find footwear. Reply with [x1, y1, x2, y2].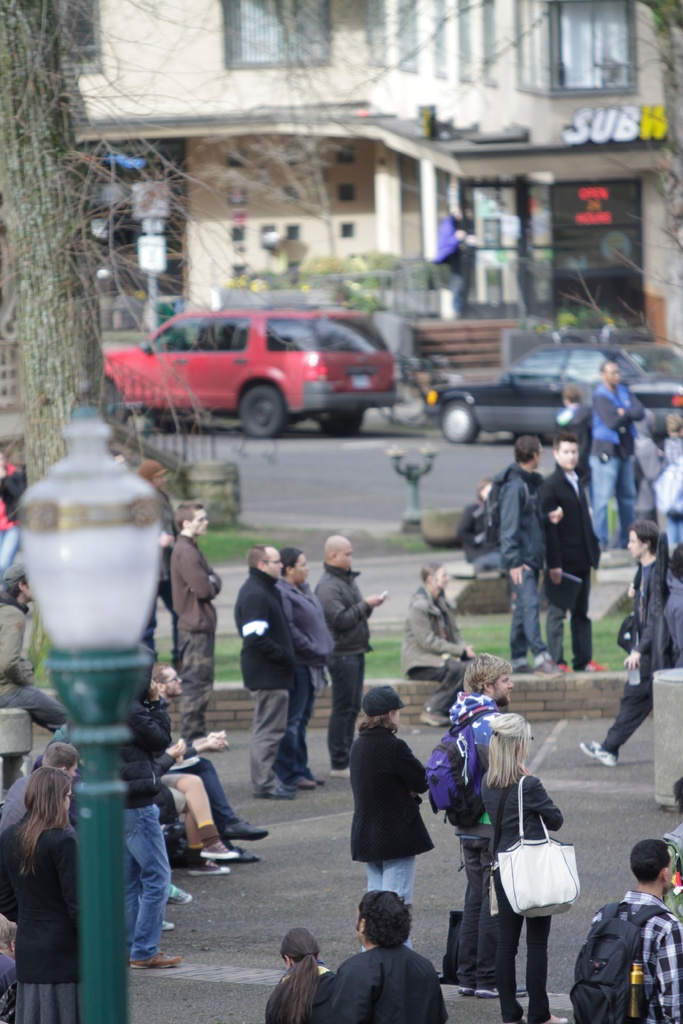
[535, 659, 563, 679].
